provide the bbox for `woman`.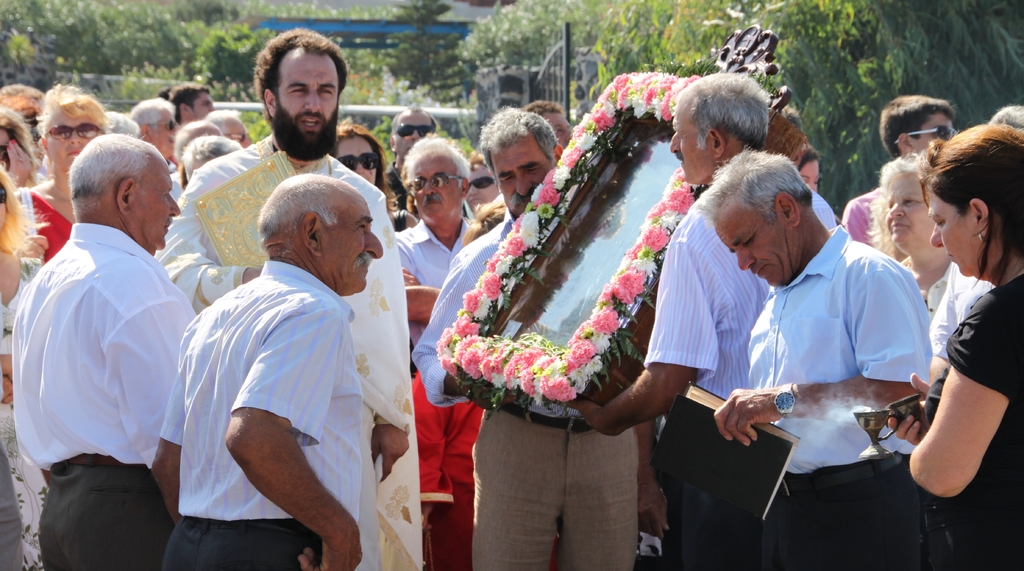
x1=330 y1=122 x2=421 y2=232.
